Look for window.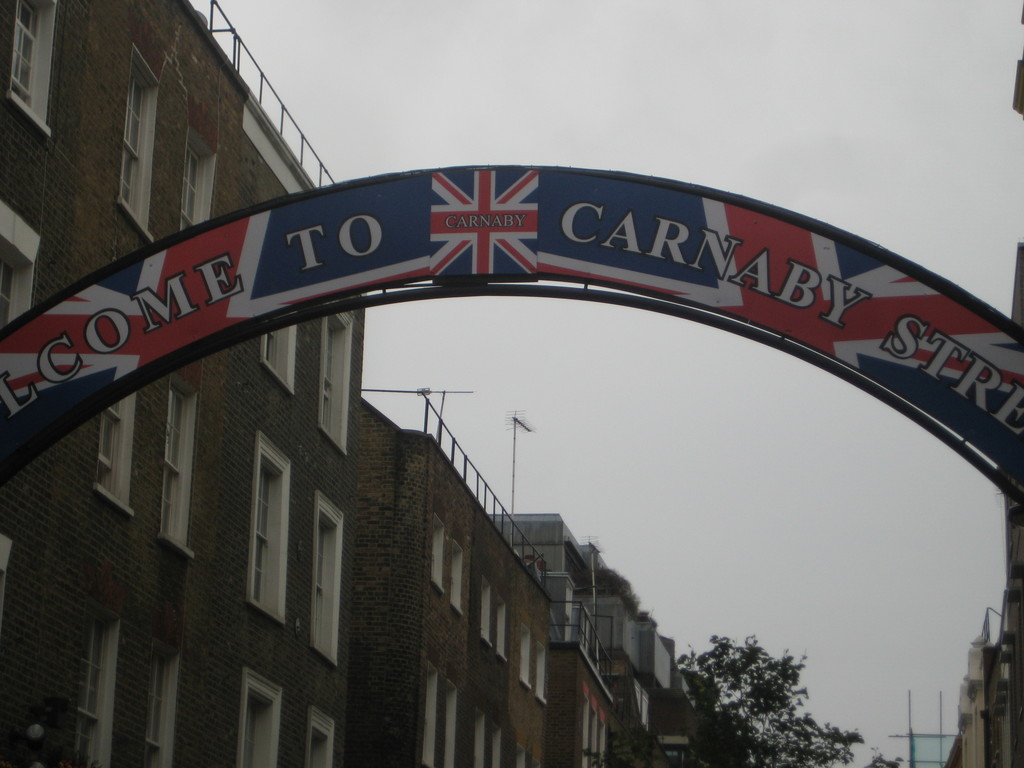
Found: <bbox>307, 487, 346, 669</bbox>.
